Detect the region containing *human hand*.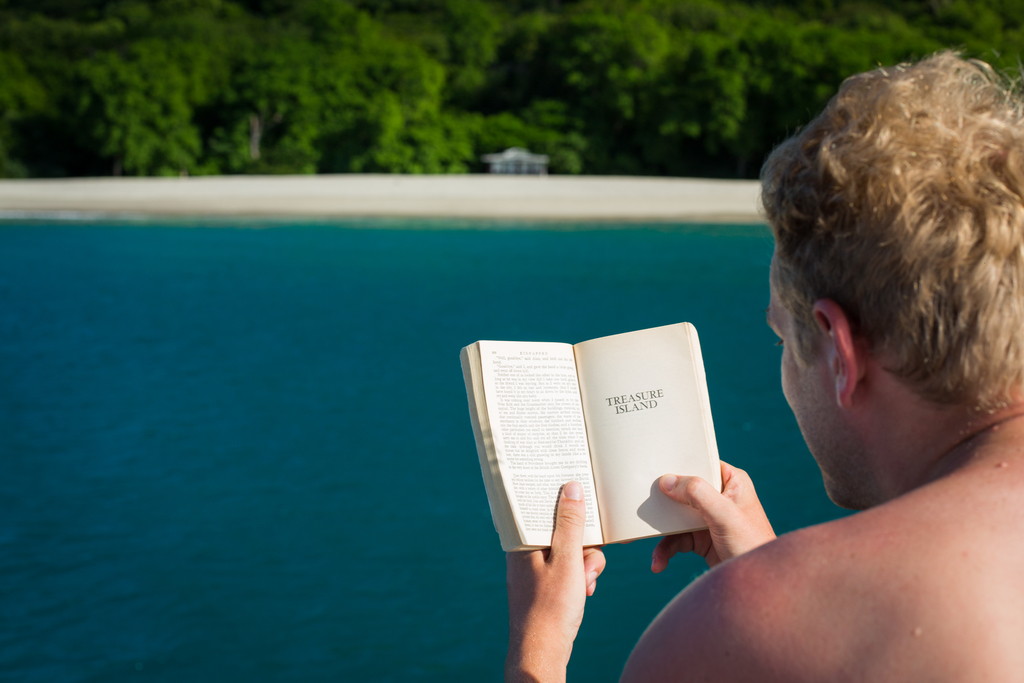
left=659, top=467, right=799, bottom=573.
